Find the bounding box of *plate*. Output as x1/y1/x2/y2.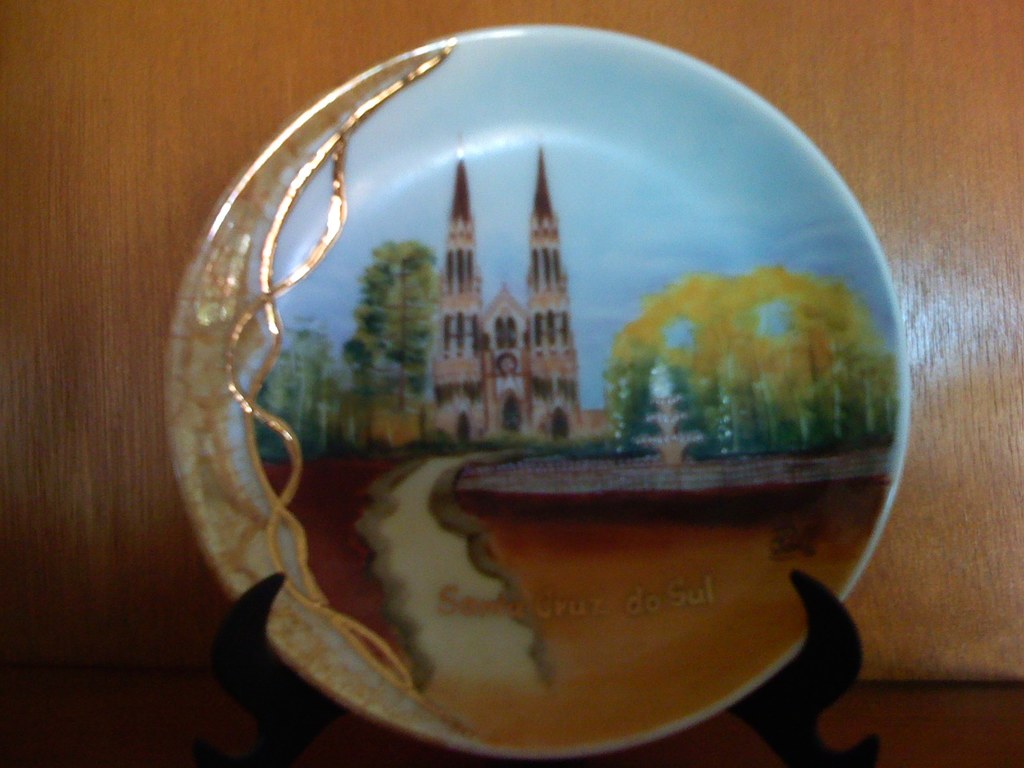
166/26/908/762.
